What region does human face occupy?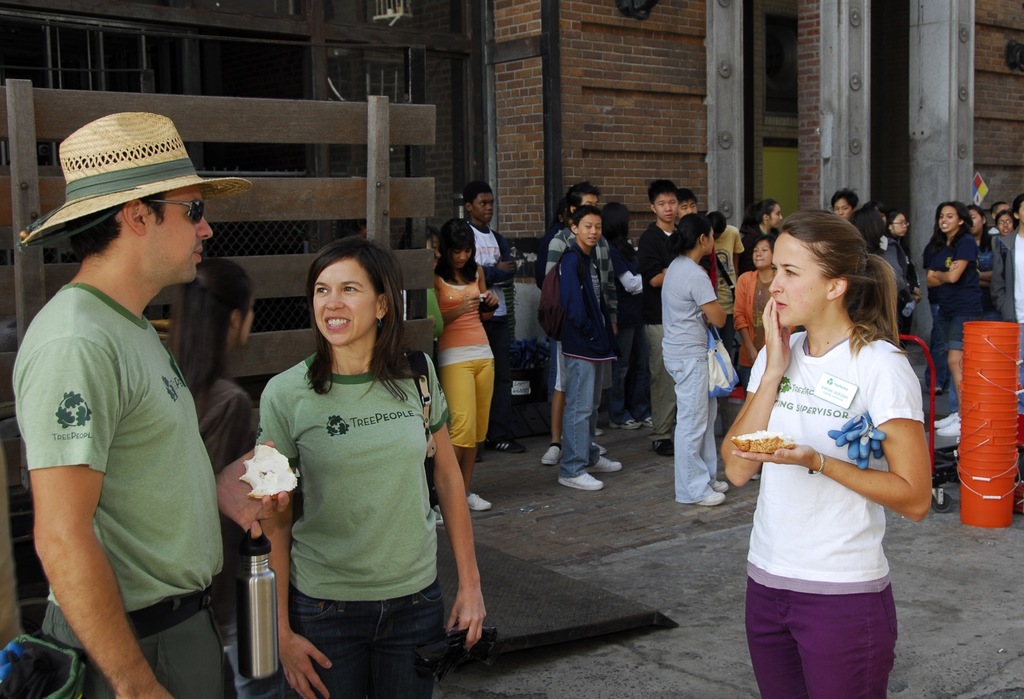
bbox(833, 198, 852, 220).
